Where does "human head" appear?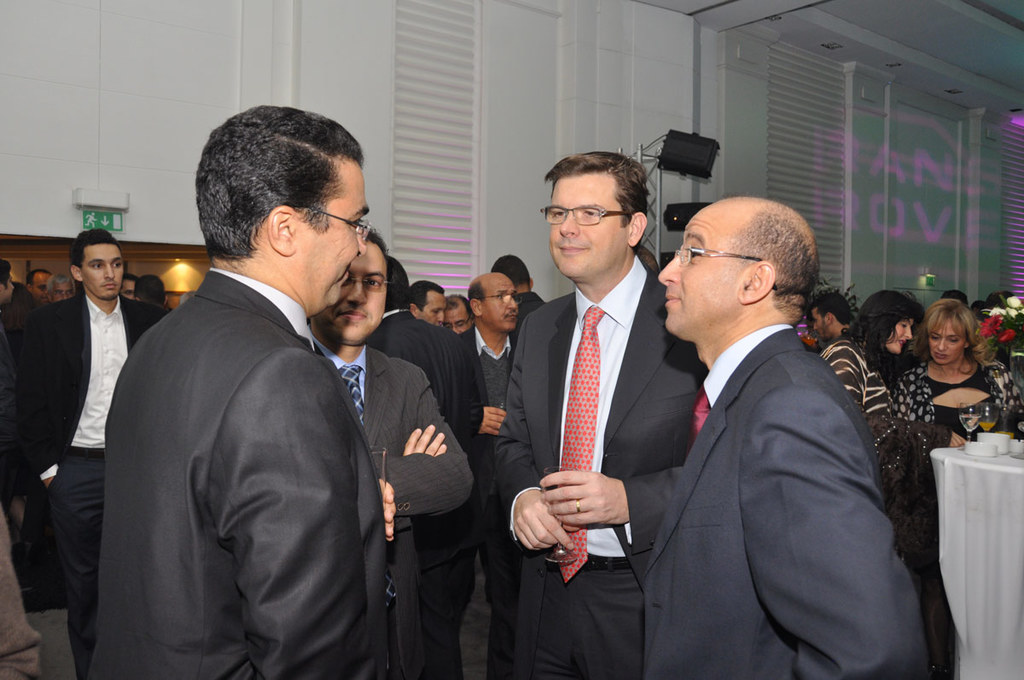
Appears at <bbox>407, 282, 445, 330</bbox>.
